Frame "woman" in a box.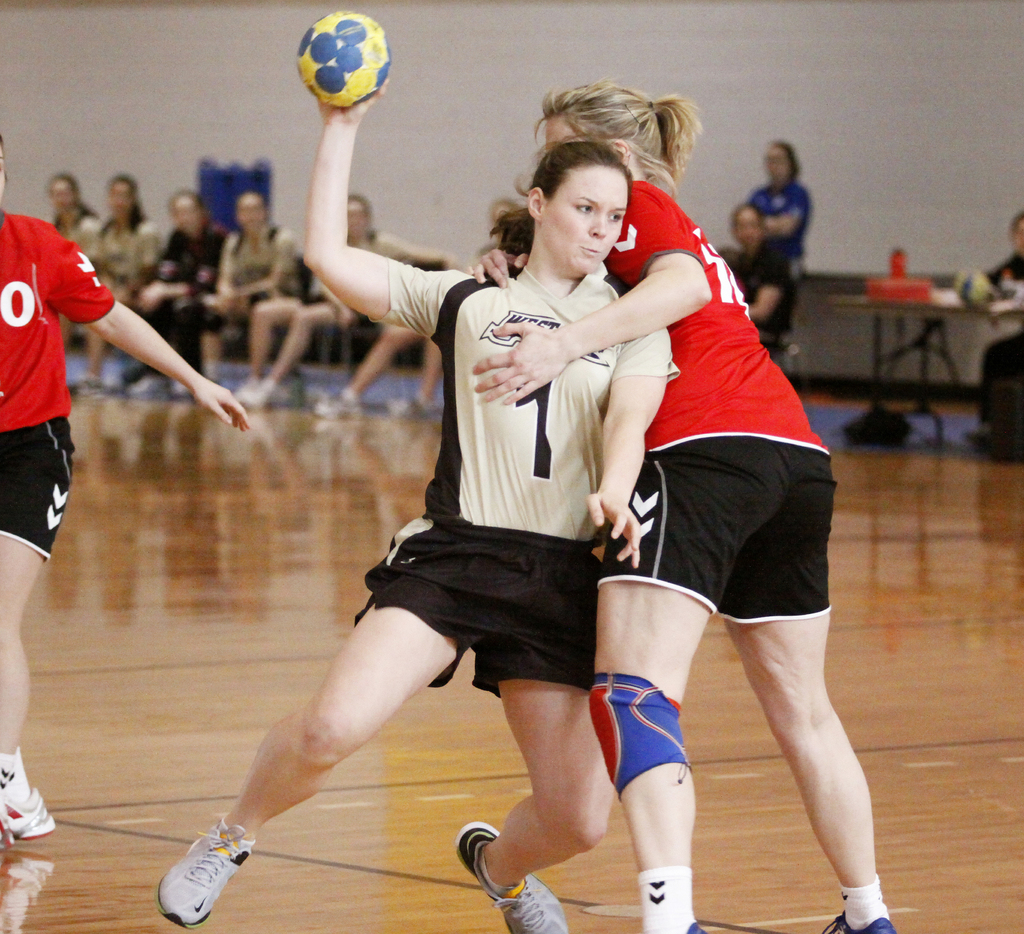
detection(36, 172, 100, 252).
